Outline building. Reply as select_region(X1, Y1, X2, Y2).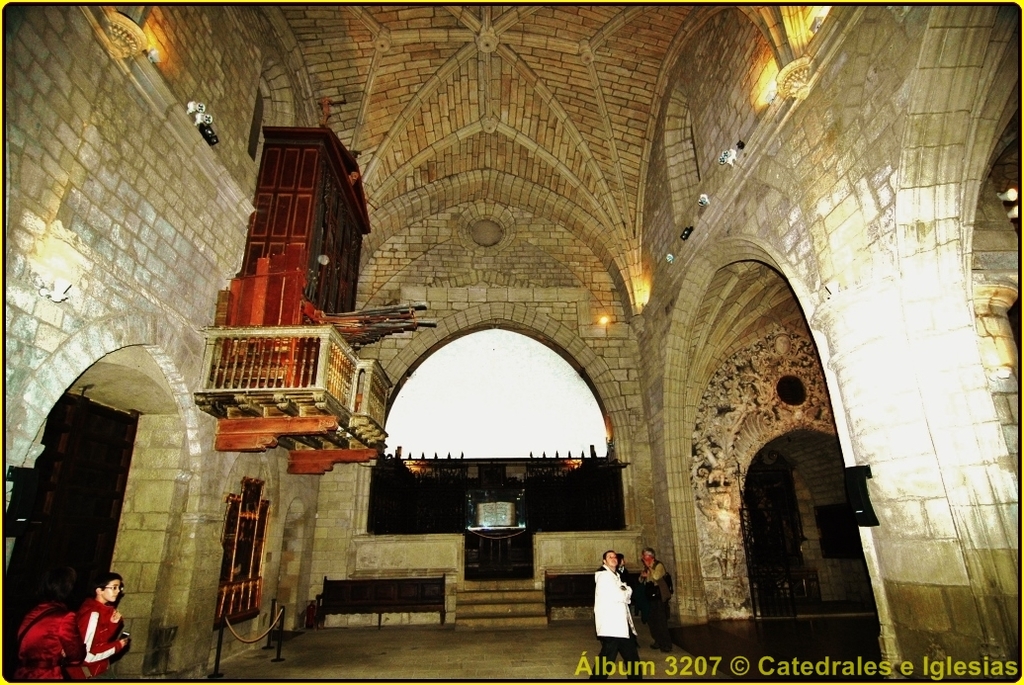
select_region(0, 6, 1022, 684).
